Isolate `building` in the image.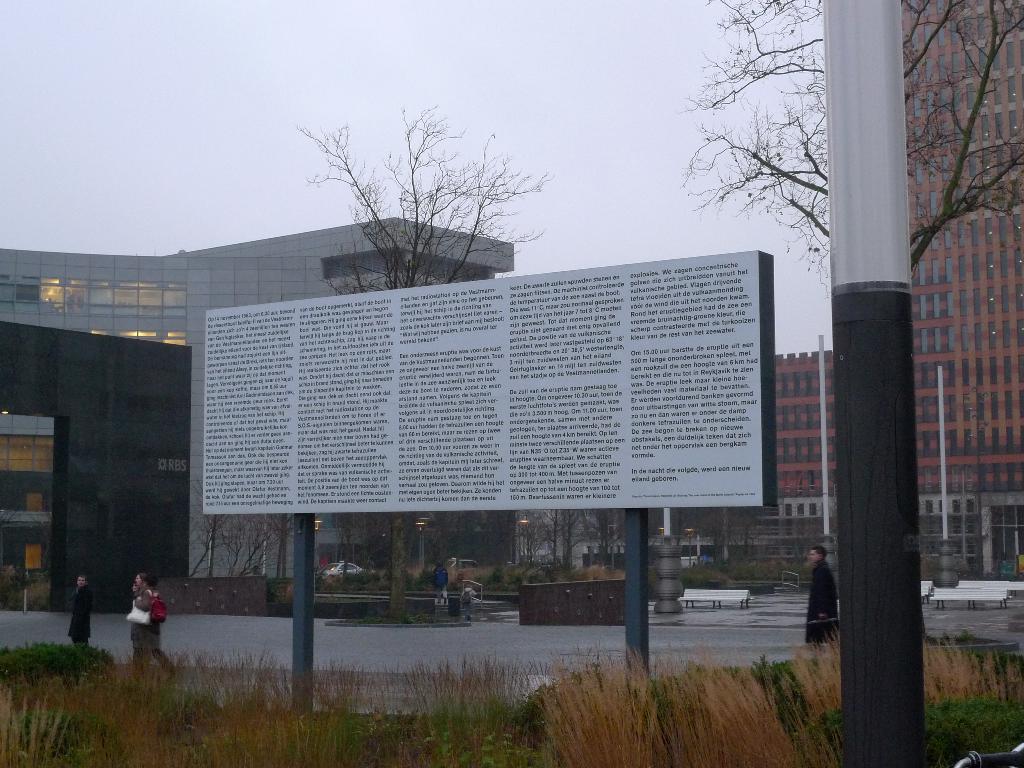
Isolated region: locate(723, 0, 1023, 592).
